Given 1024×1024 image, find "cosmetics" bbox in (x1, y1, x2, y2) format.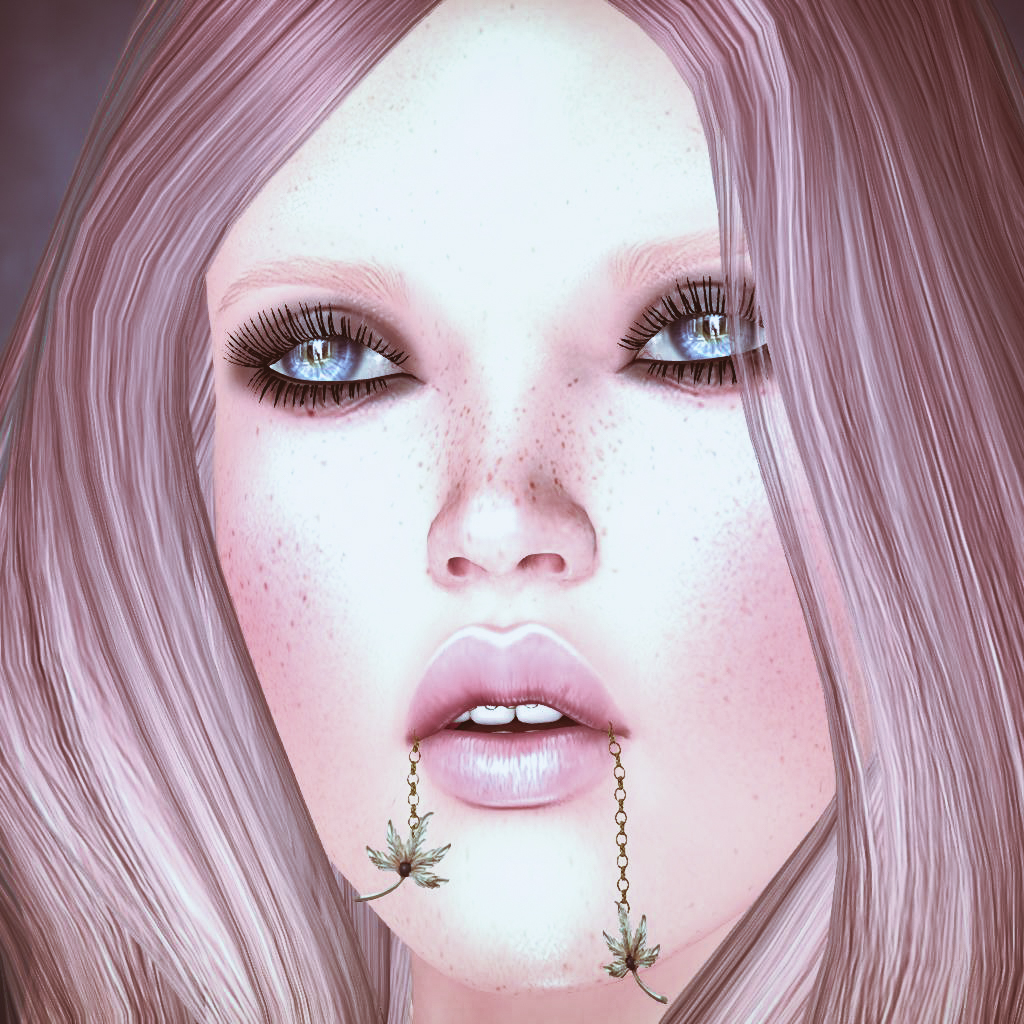
(226, 280, 420, 418).
